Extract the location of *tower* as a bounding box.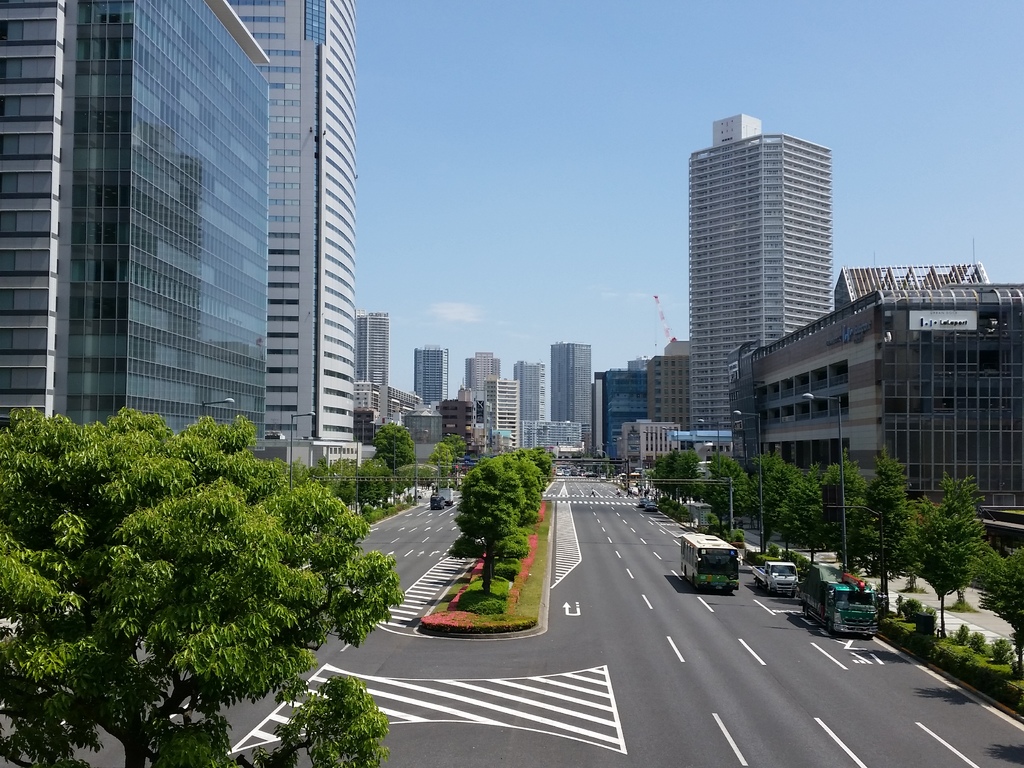
[x1=550, y1=339, x2=593, y2=457].
